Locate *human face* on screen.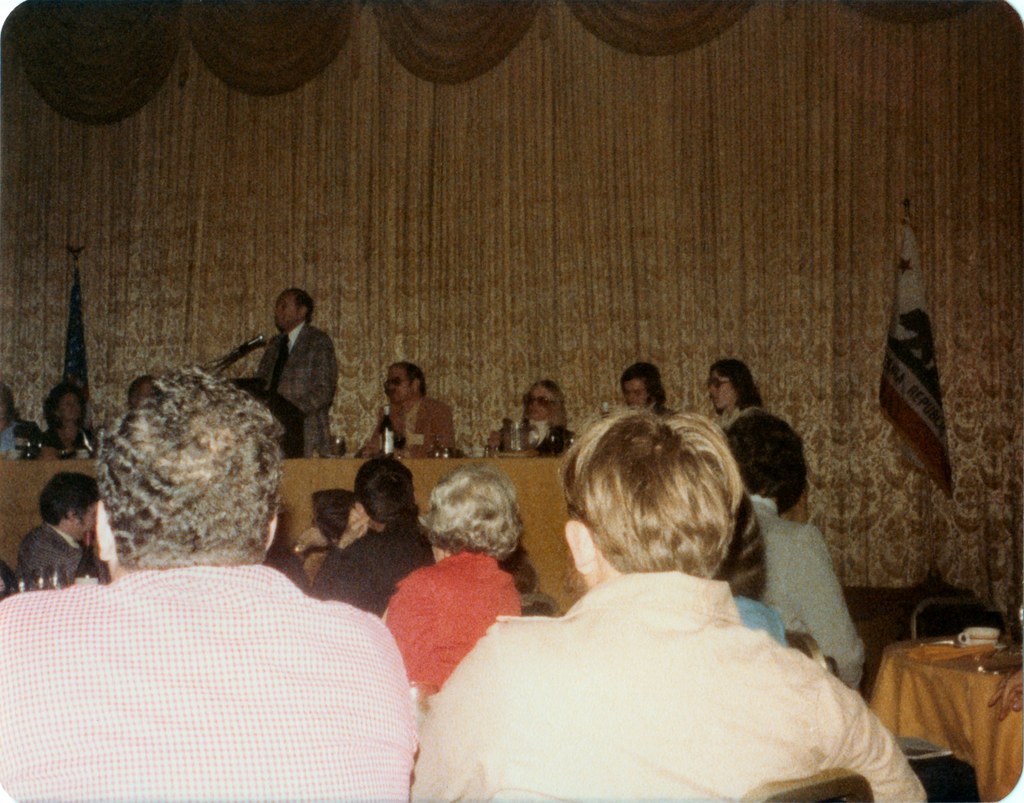
On screen at <region>59, 391, 81, 426</region>.
